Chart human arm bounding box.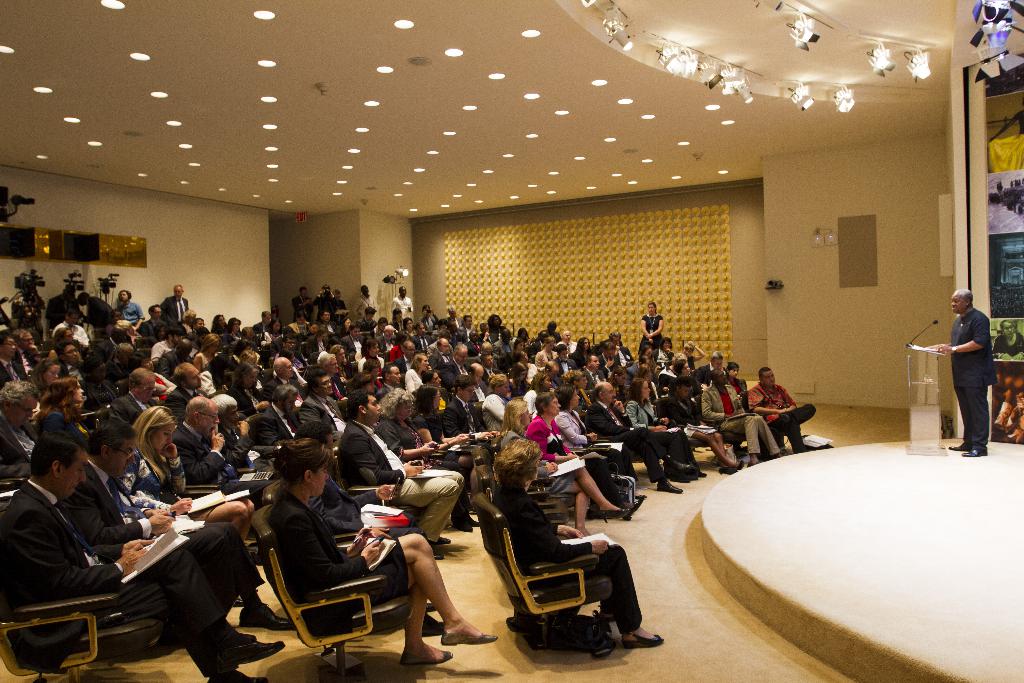
Charted: <box>342,343,347,350</box>.
